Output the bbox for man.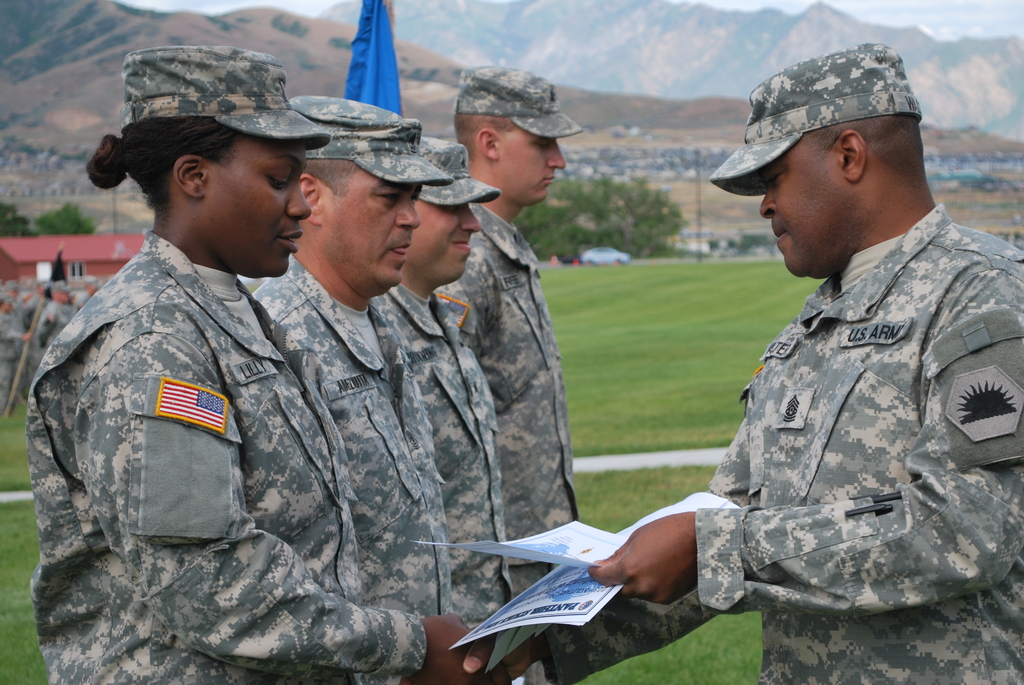
region(244, 93, 451, 684).
